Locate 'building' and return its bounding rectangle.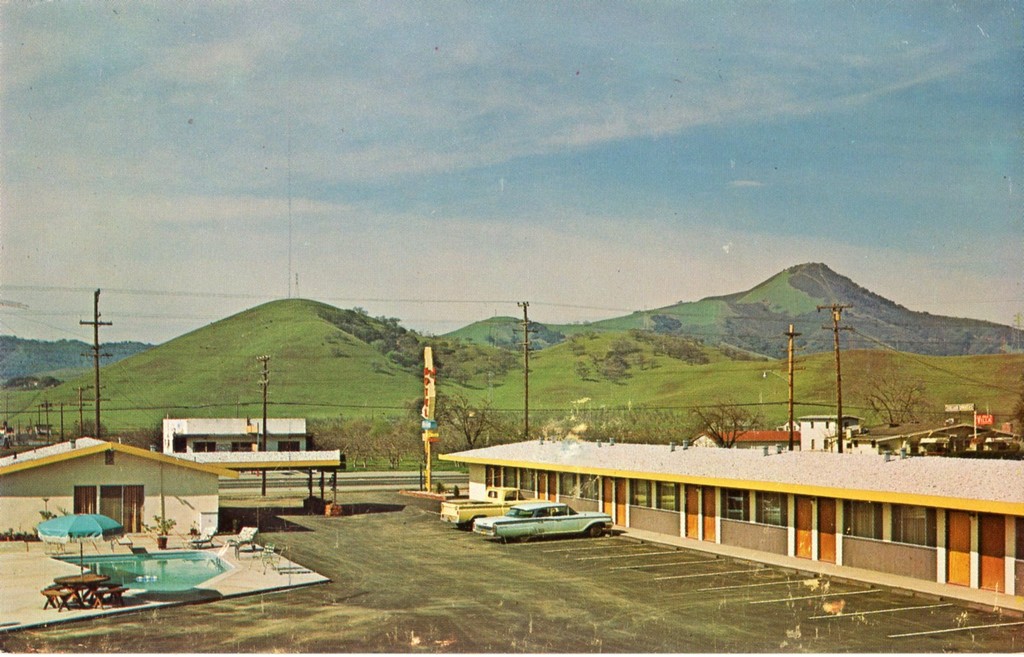
locate(858, 416, 1017, 453).
